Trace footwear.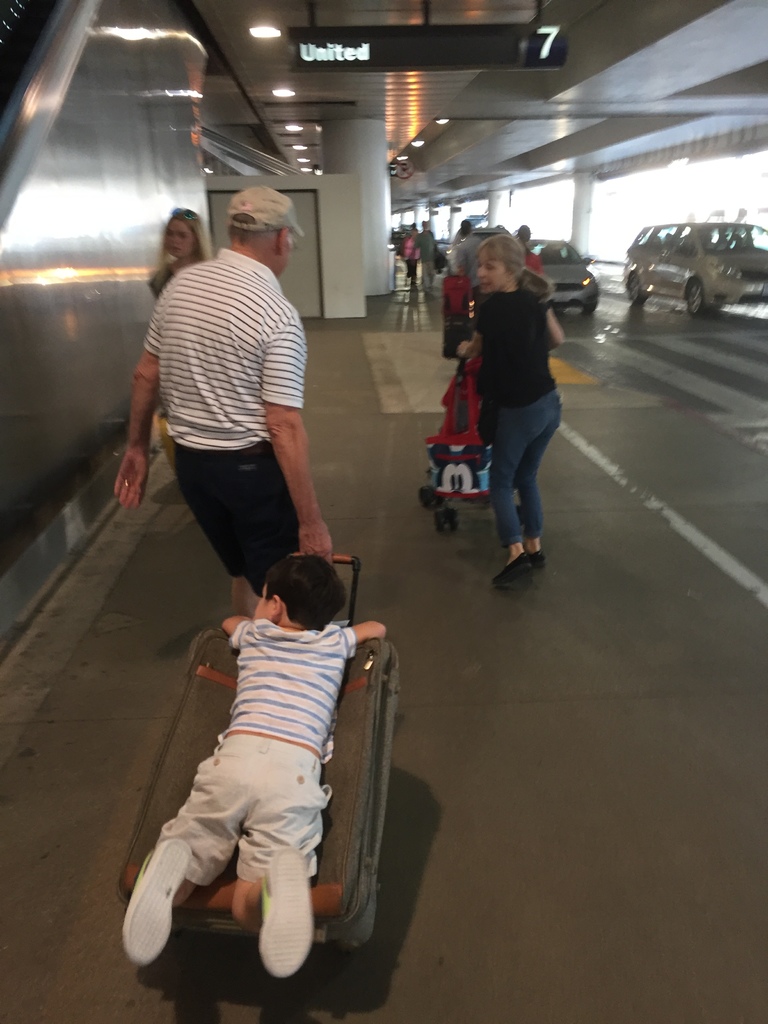
Traced to bbox=(527, 545, 556, 588).
